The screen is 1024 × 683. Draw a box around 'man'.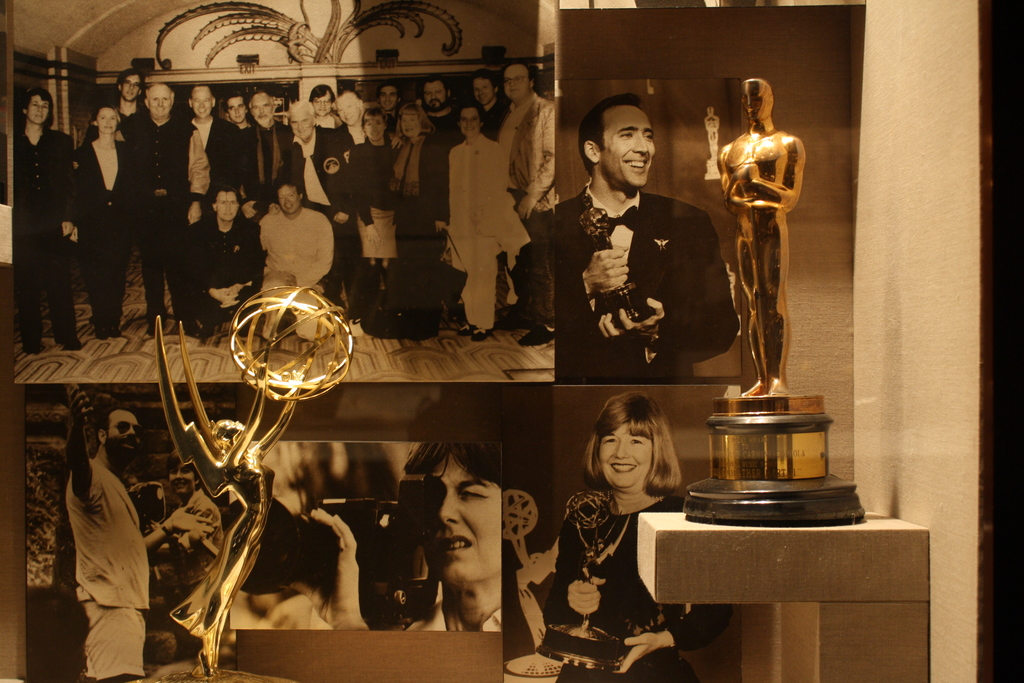
pyautogui.locateOnScreen(291, 444, 502, 633).
